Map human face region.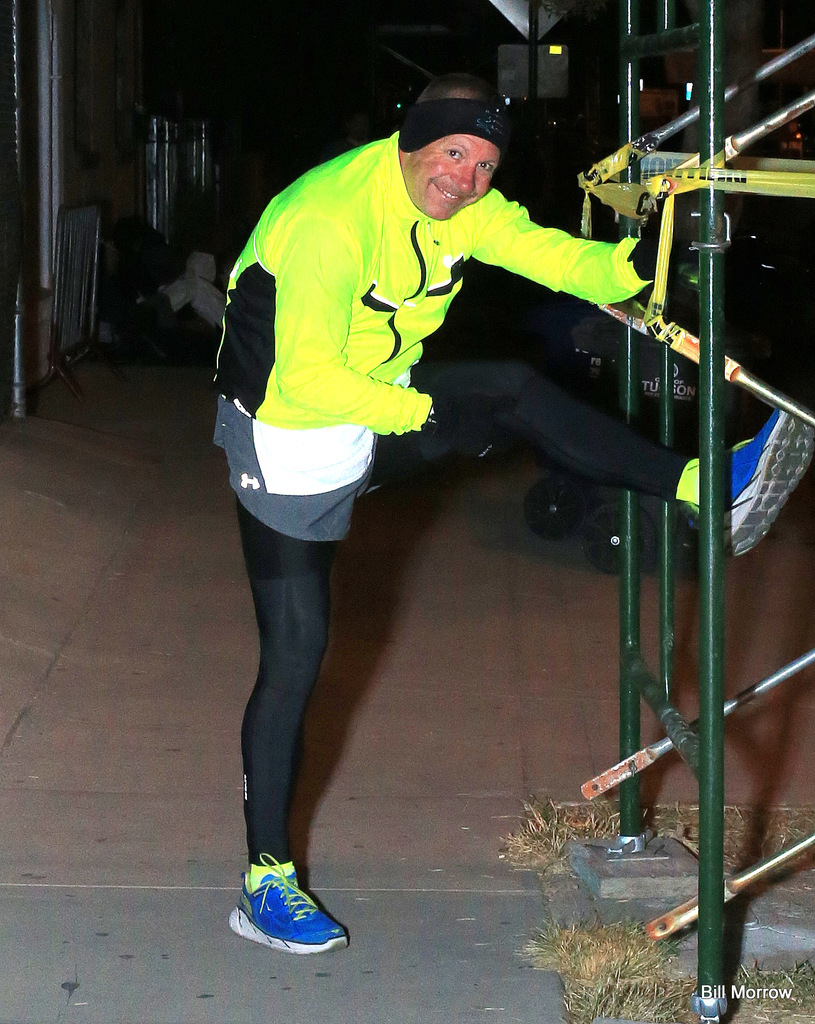
Mapped to [402,132,496,221].
